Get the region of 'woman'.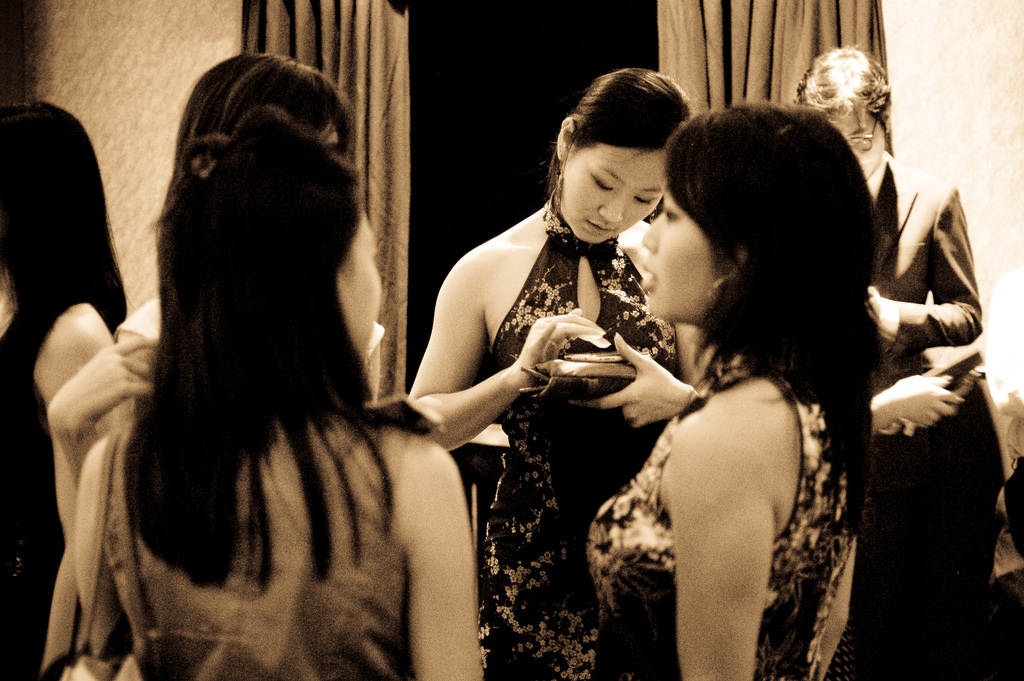
<bbox>70, 104, 487, 680</bbox>.
